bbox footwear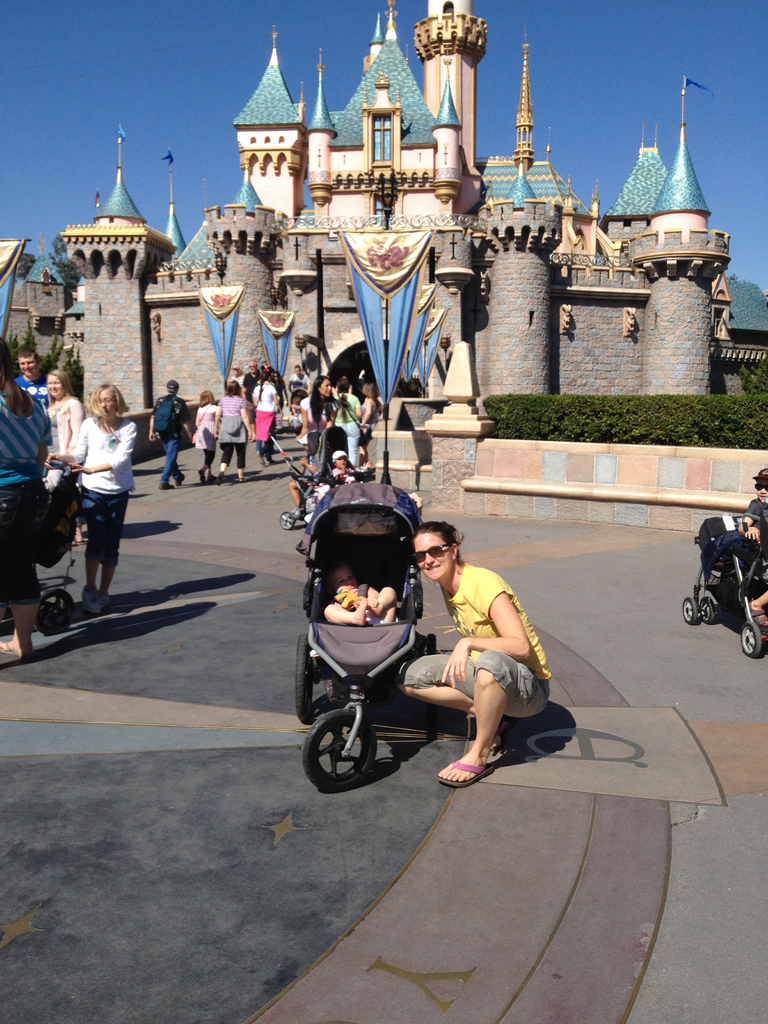
[left=432, top=755, right=488, bottom=785]
